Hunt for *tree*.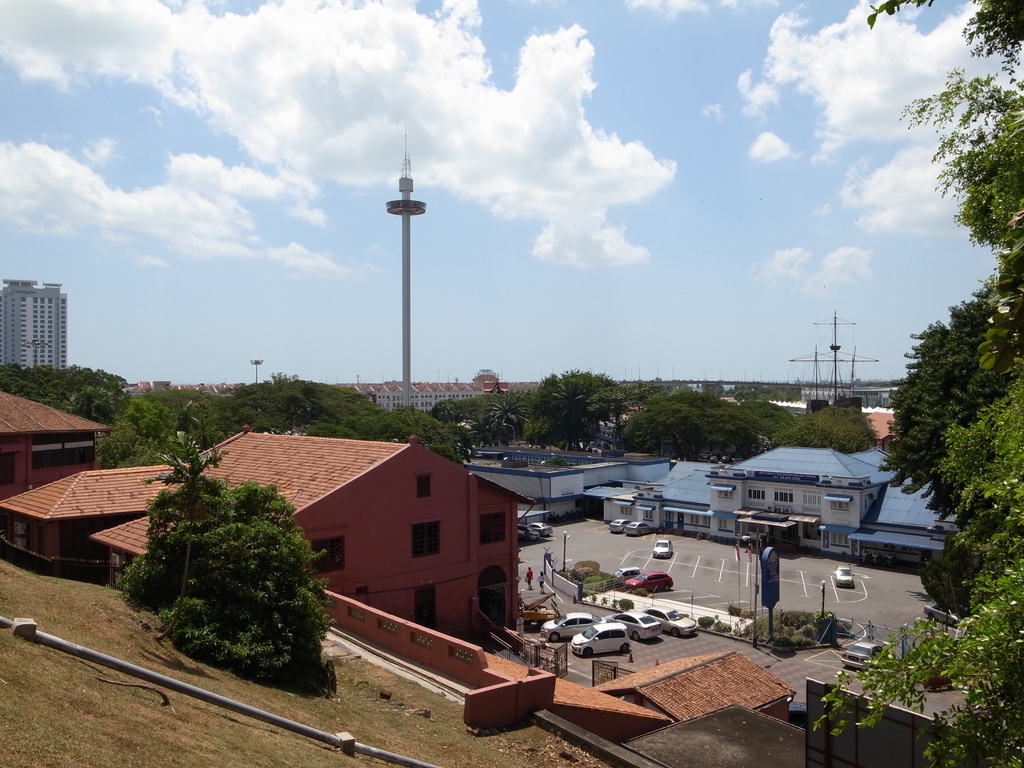
Hunted down at <bbox>742, 394, 805, 447</bbox>.
